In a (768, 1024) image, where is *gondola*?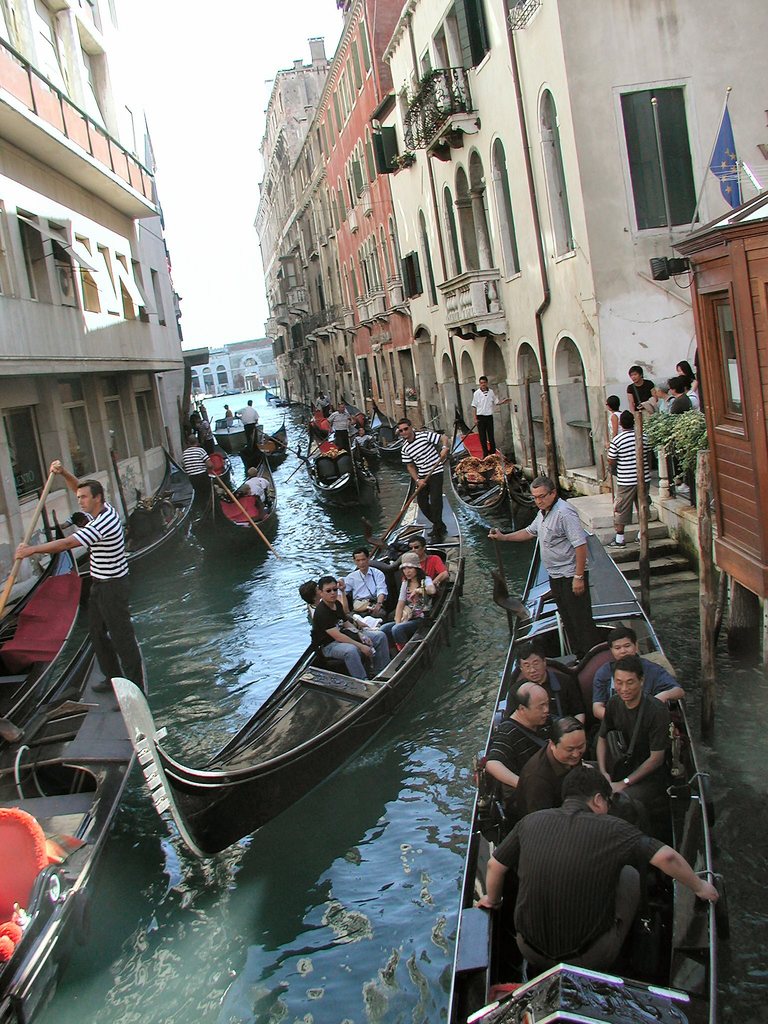
box=[191, 452, 277, 554].
